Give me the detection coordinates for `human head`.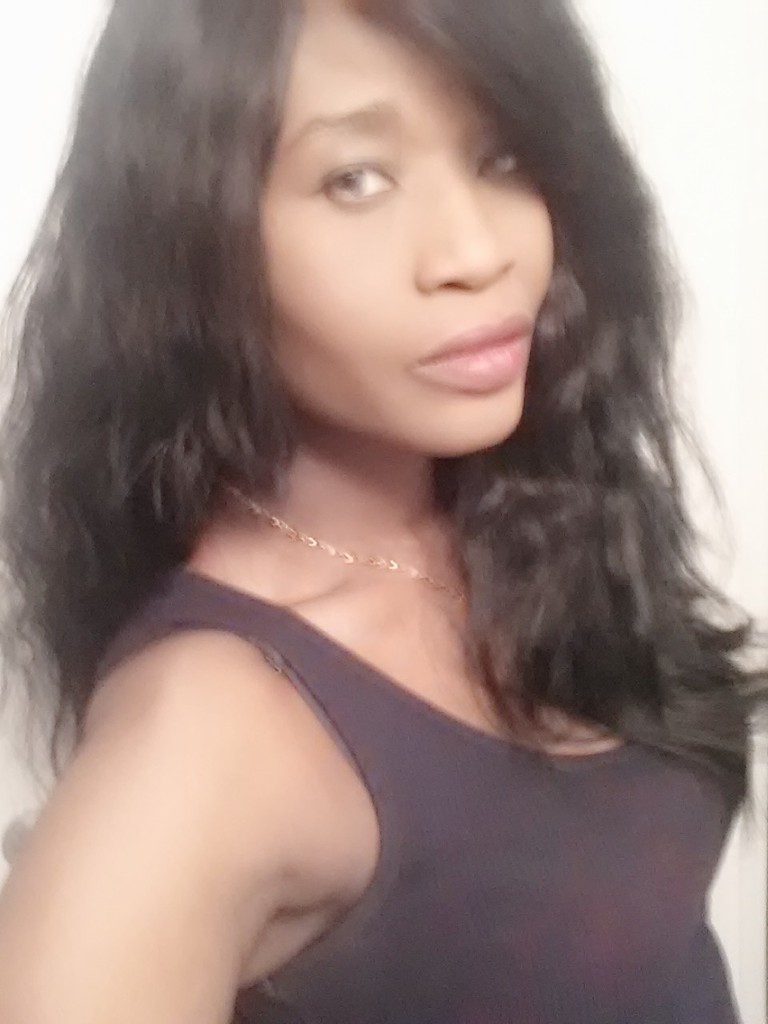
Rect(157, 8, 606, 422).
